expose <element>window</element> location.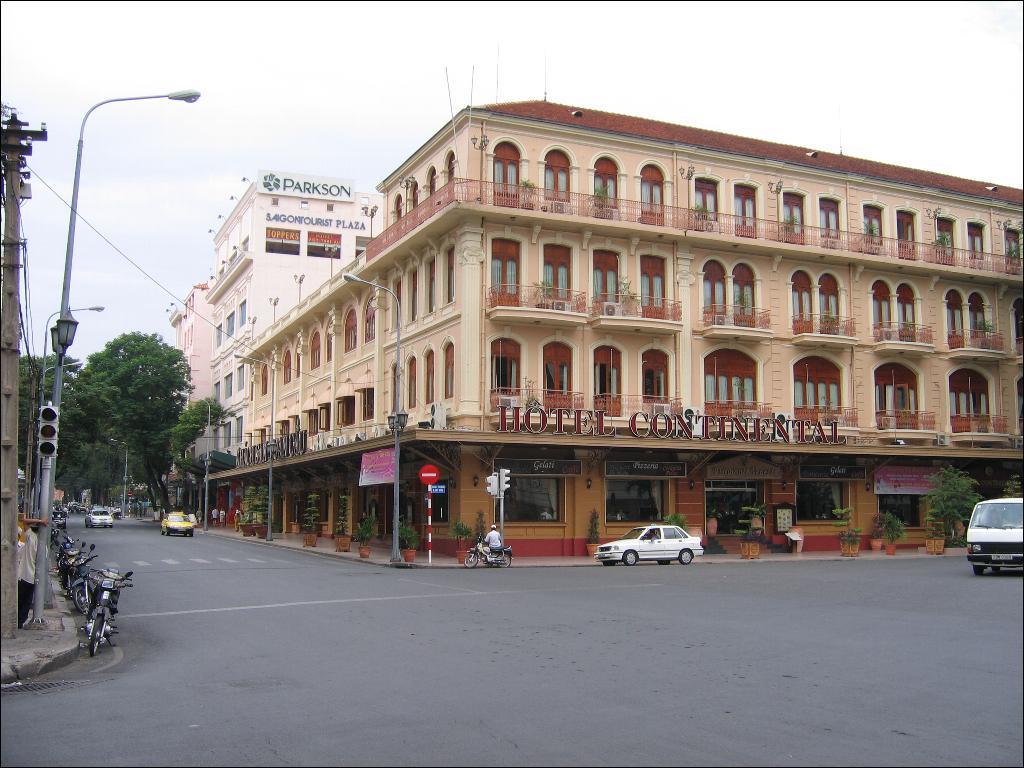
Exposed at <box>214,322,223,348</box>.
